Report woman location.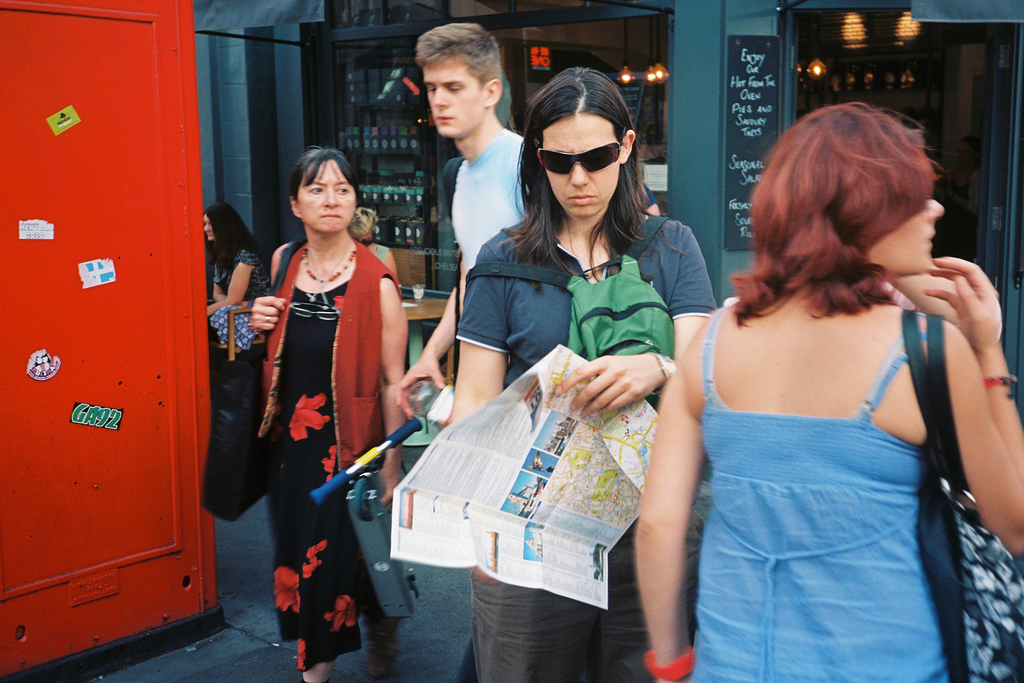
Report: (248, 140, 413, 682).
